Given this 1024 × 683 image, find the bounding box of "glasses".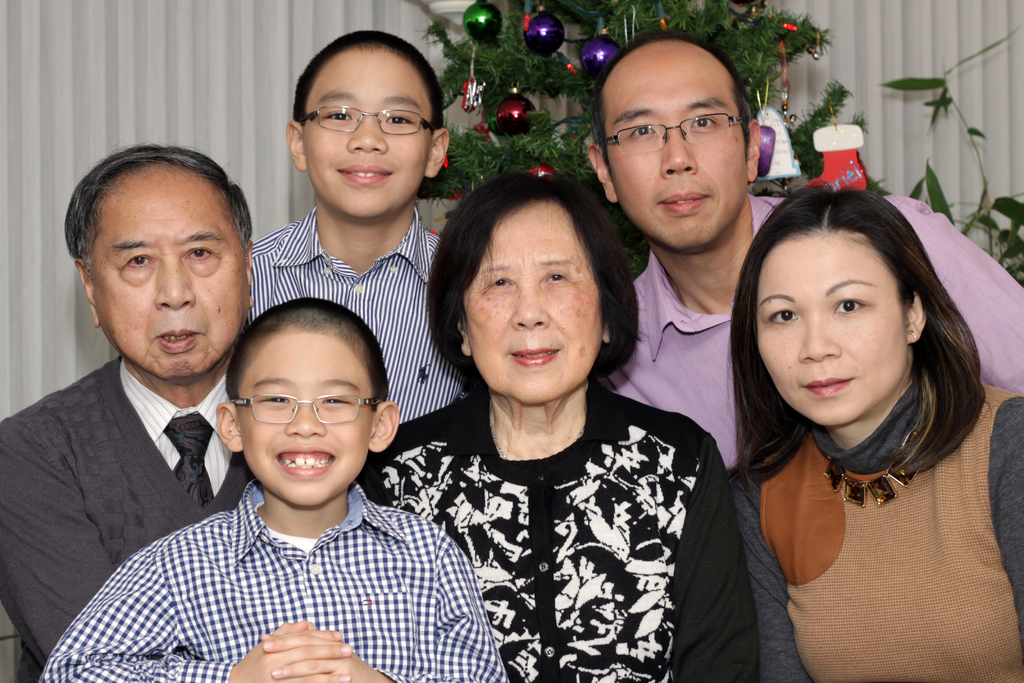
crop(228, 396, 374, 443).
